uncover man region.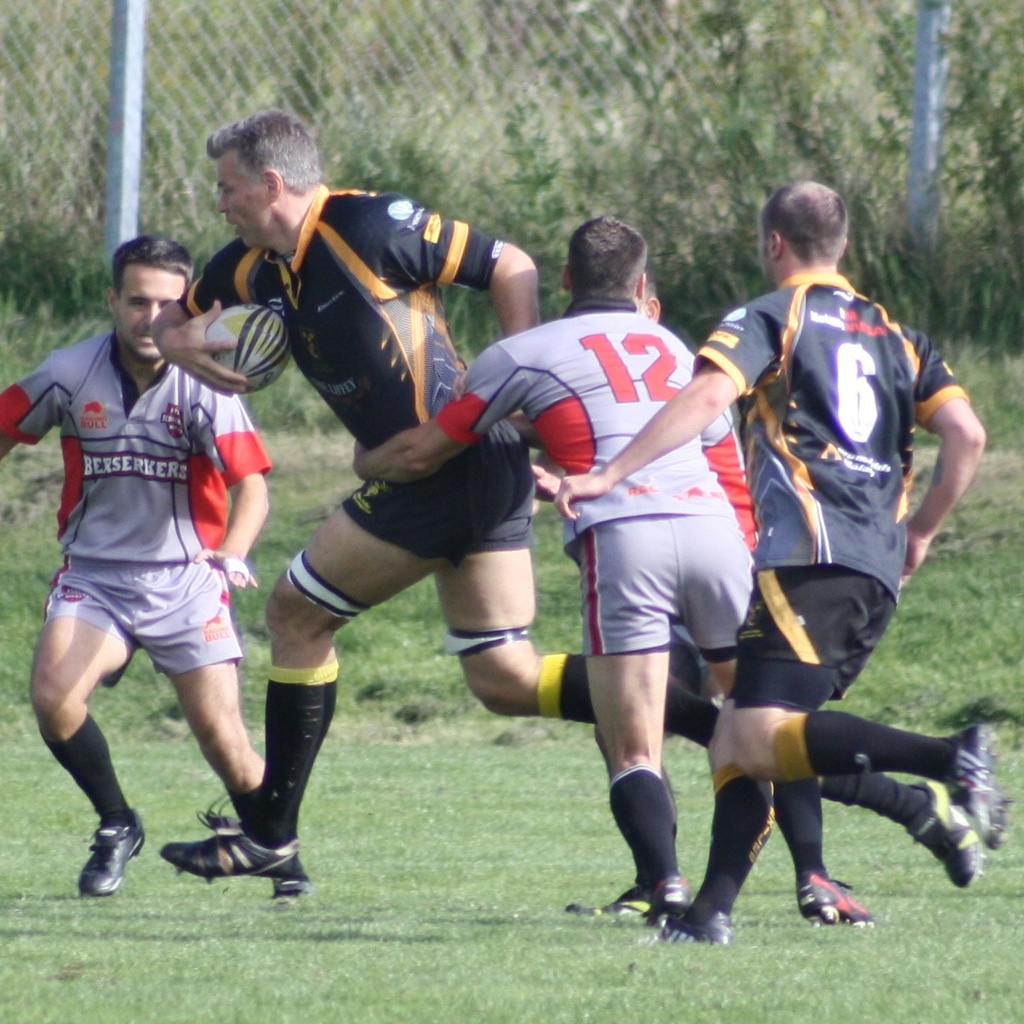
Uncovered: bbox=(145, 102, 722, 916).
